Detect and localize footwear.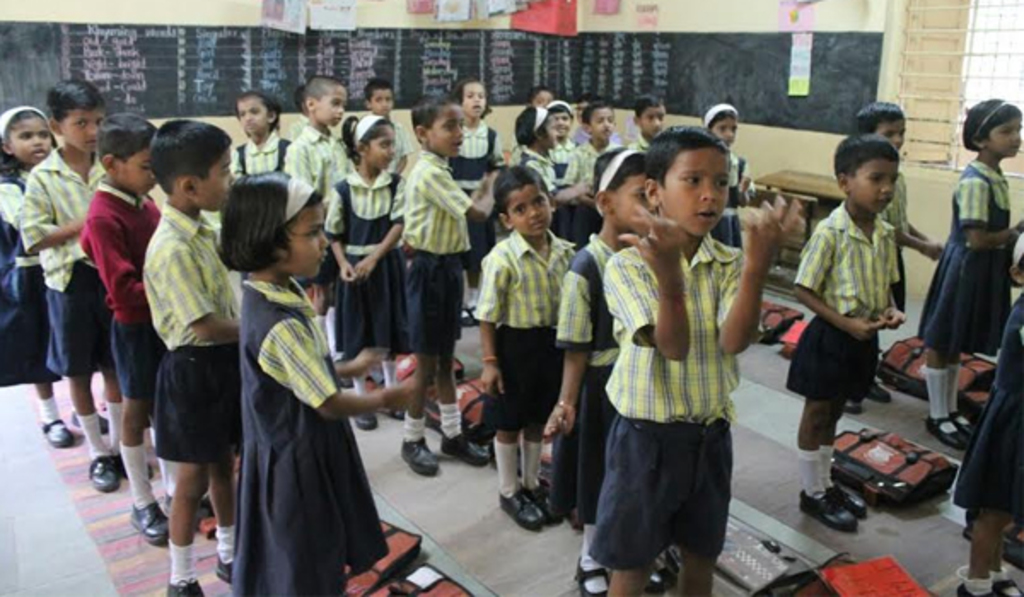
Localized at rect(799, 483, 858, 530).
